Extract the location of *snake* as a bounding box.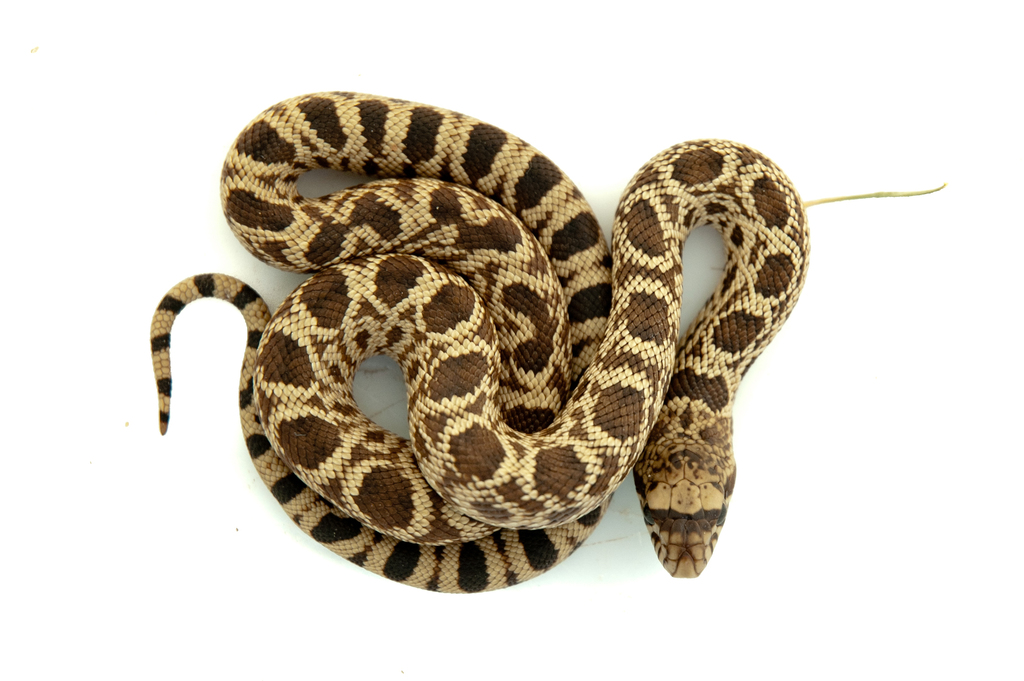
select_region(150, 90, 812, 596).
